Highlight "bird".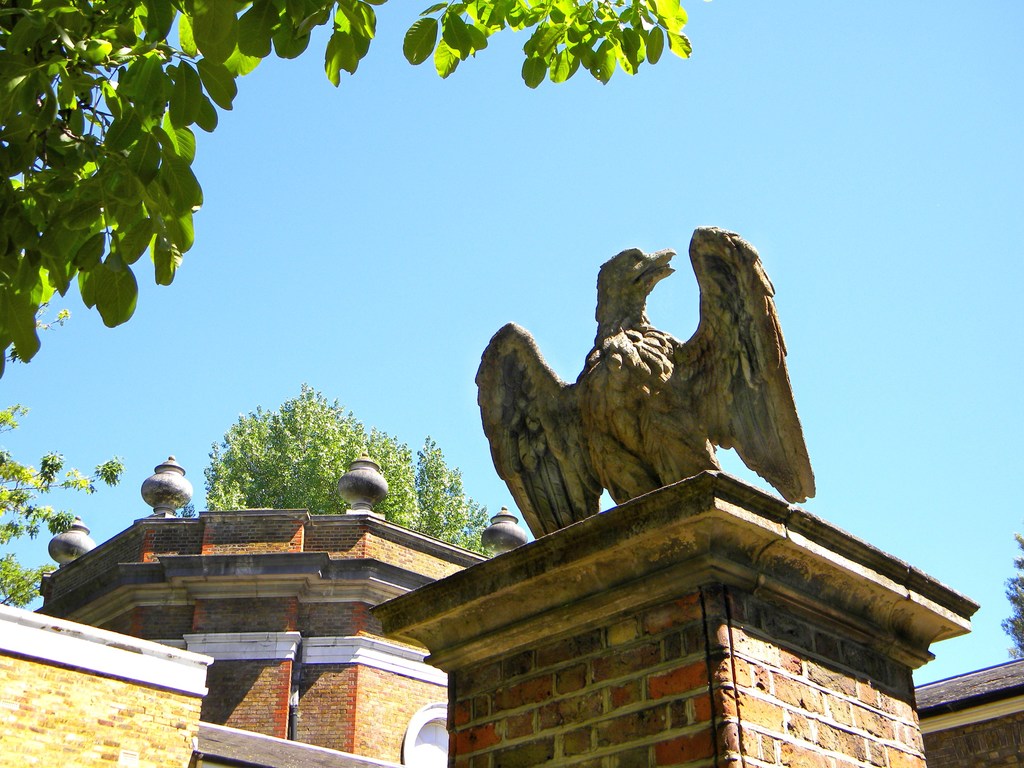
Highlighted region: left=491, top=243, right=794, bottom=544.
